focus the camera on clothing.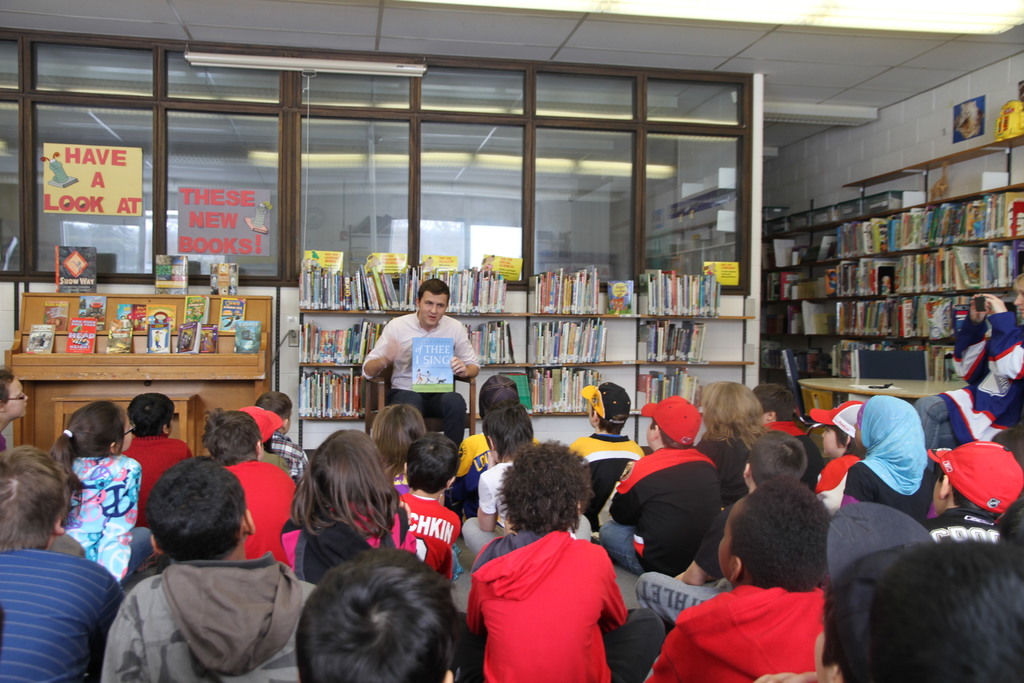
Focus region: locate(609, 438, 731, 554).
